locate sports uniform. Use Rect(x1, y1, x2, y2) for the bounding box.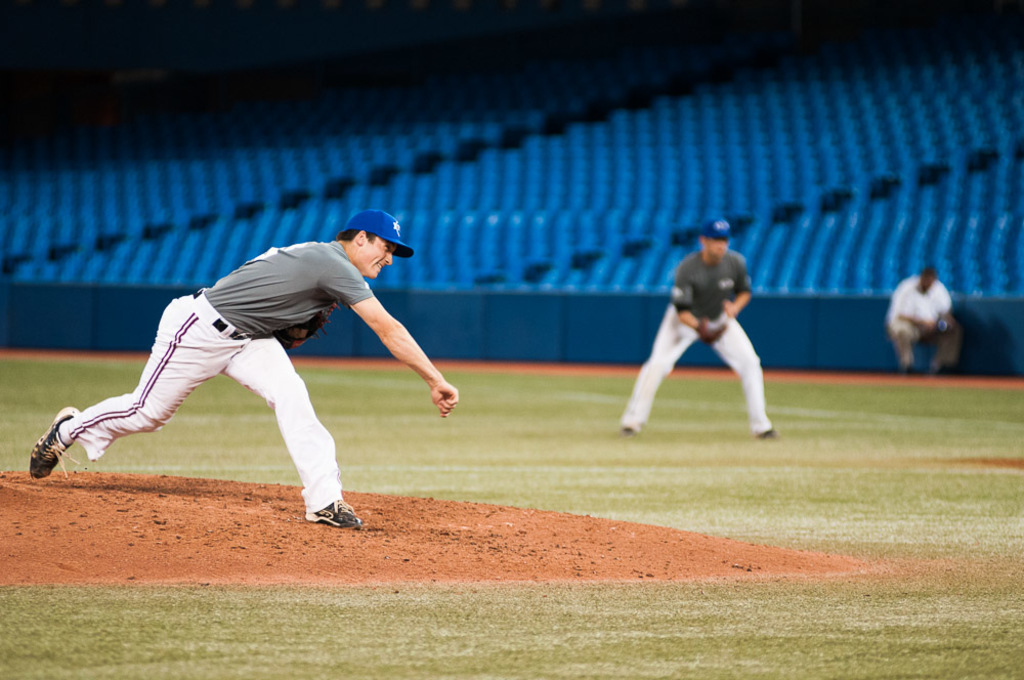
Rect(20, 211, 392, 536).
